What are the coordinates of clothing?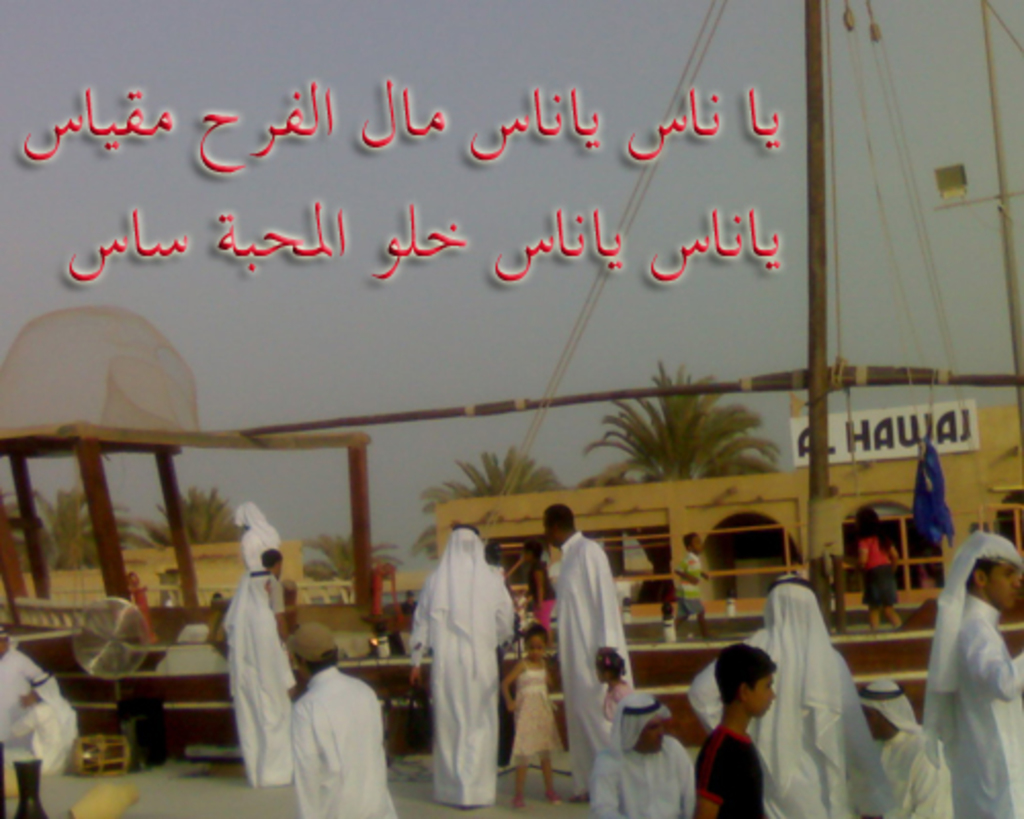
[x1=236, y1=500, x2=276, y2=571].
